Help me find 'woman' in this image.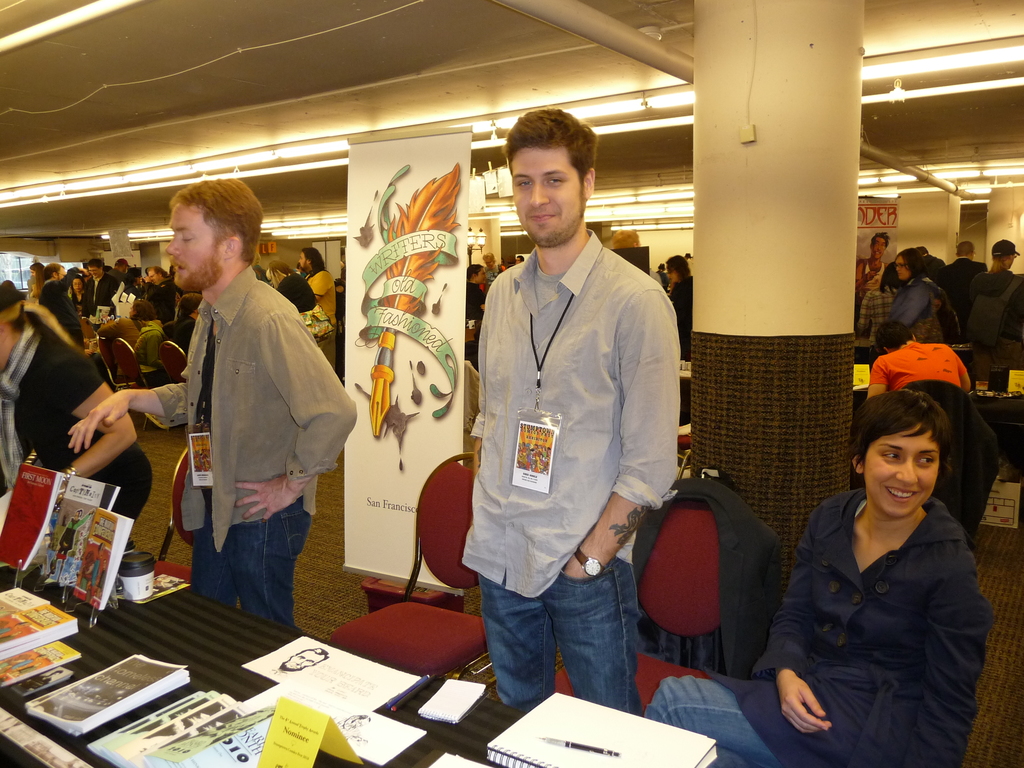
Found it: (x1=74, y1=273, x2=88, y2=300).
